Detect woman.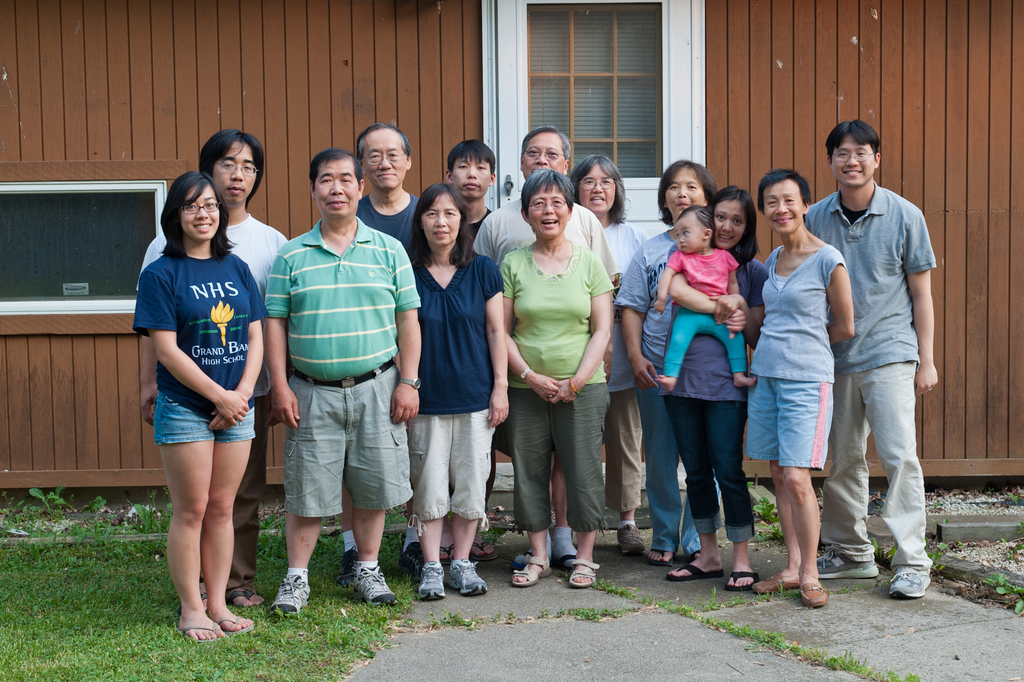
Detected at [662, 184, 767, 588].
